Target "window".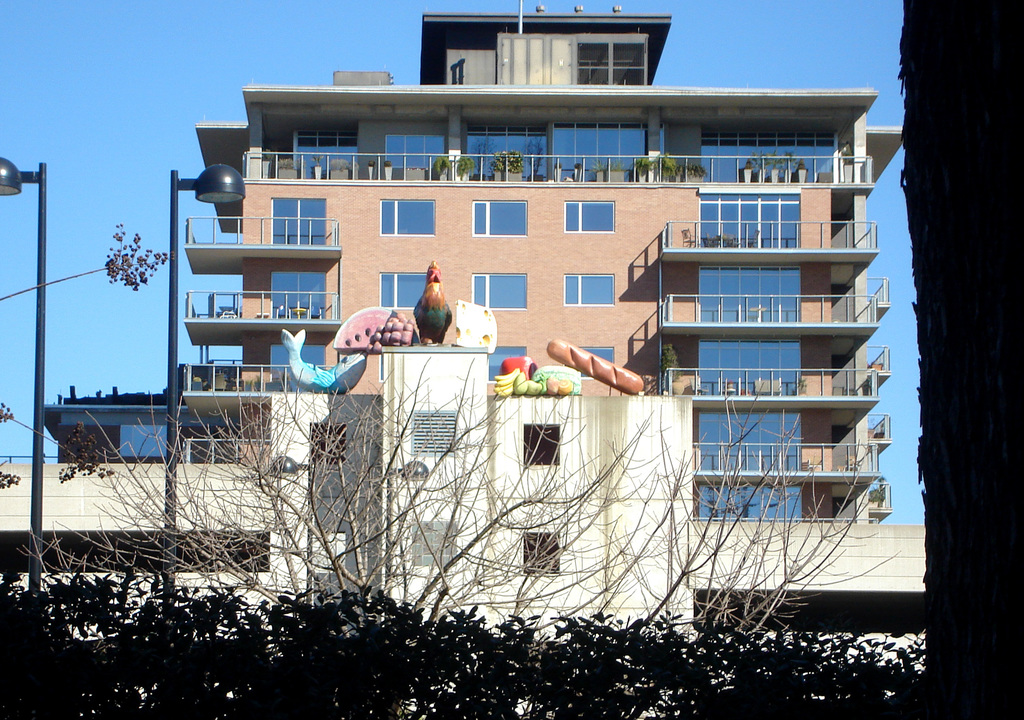
Target region: box=[571, 343, 616, 381].
